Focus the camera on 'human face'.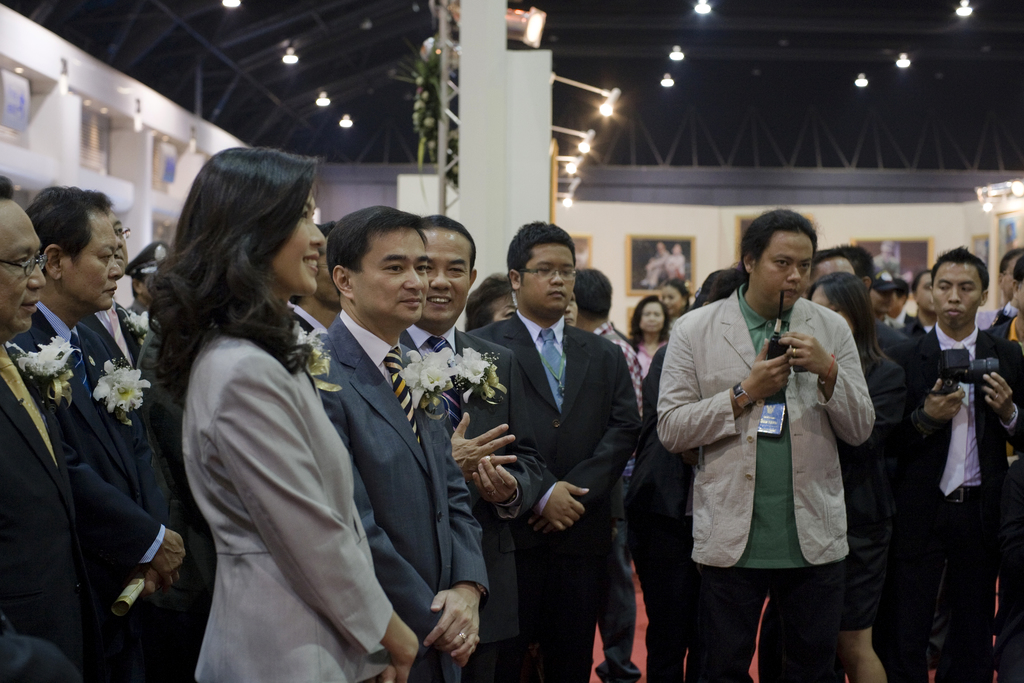
Focus region: region(106, 206, 132, 277).
